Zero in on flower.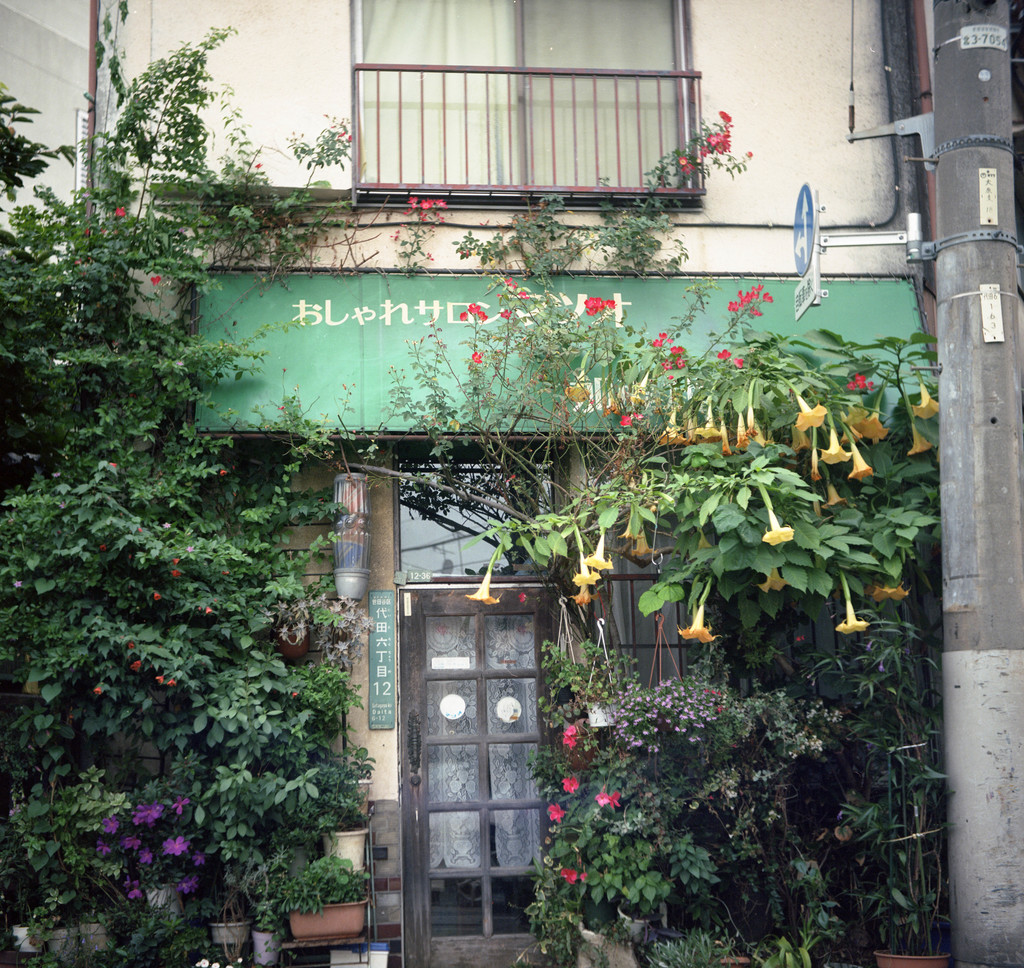
Zeroed in: [847,373,874,390].
